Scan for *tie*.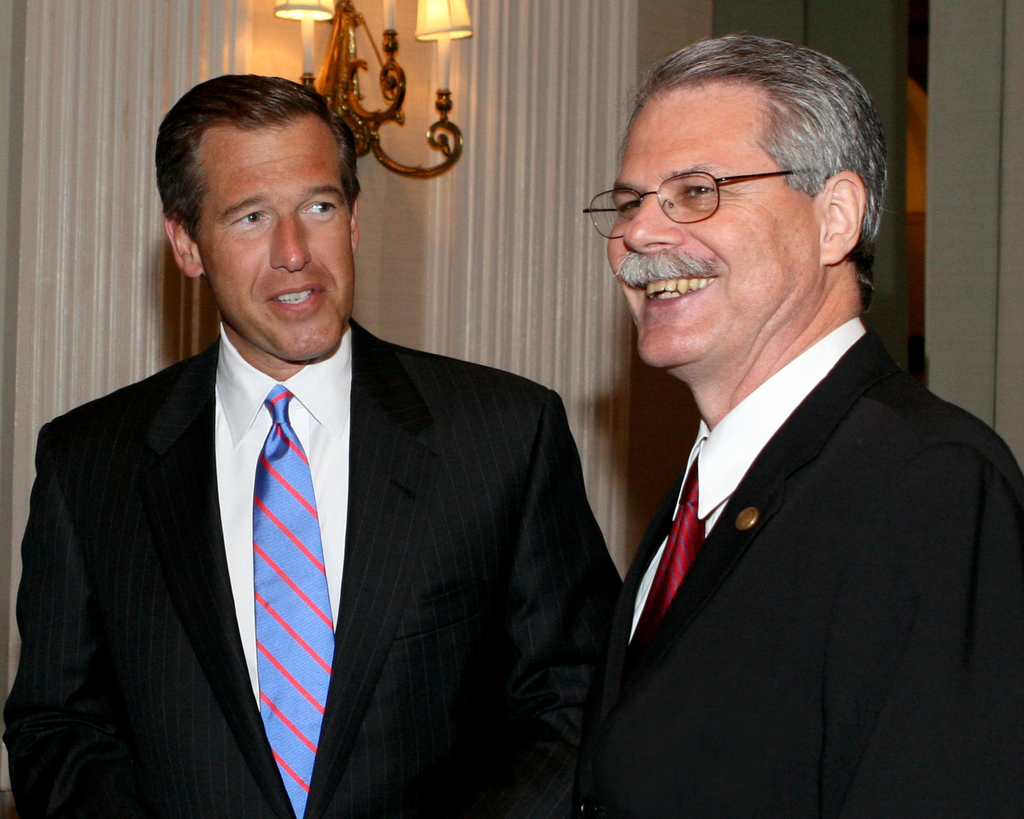
Scan result: 253:385:335:817.
